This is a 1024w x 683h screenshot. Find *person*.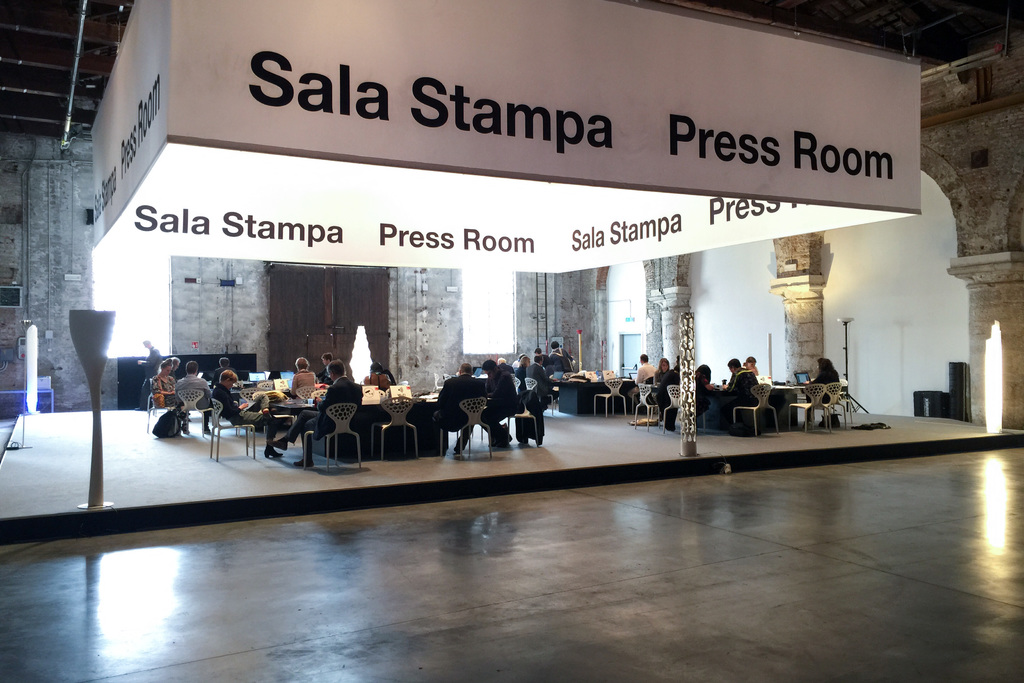
Bounding box: region(484, 356, 524, 448).
